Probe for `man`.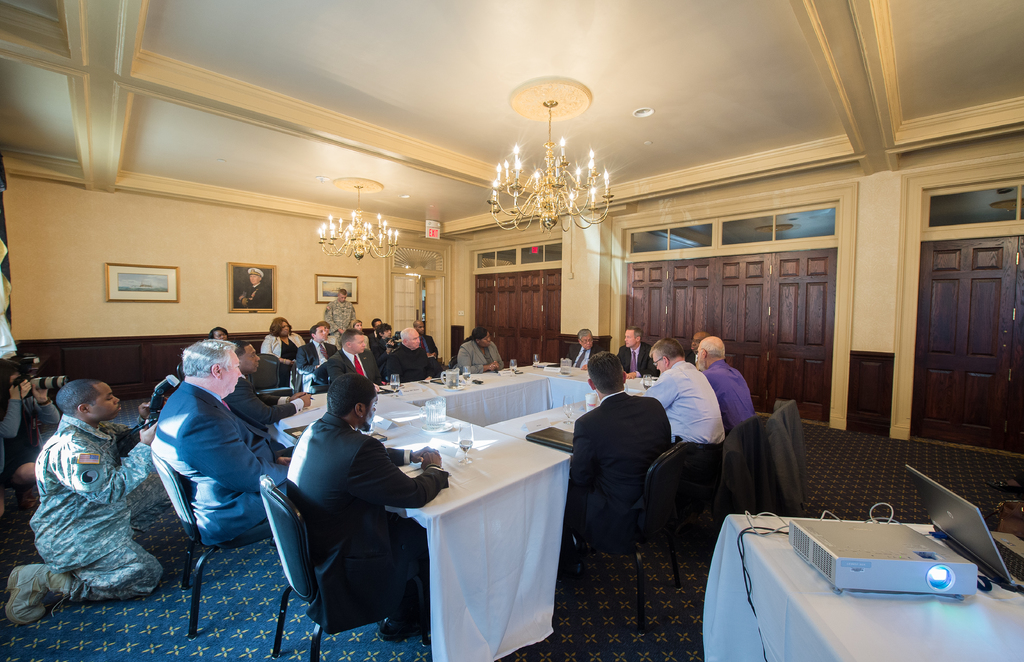
Probe result: 325/290/356/336.
